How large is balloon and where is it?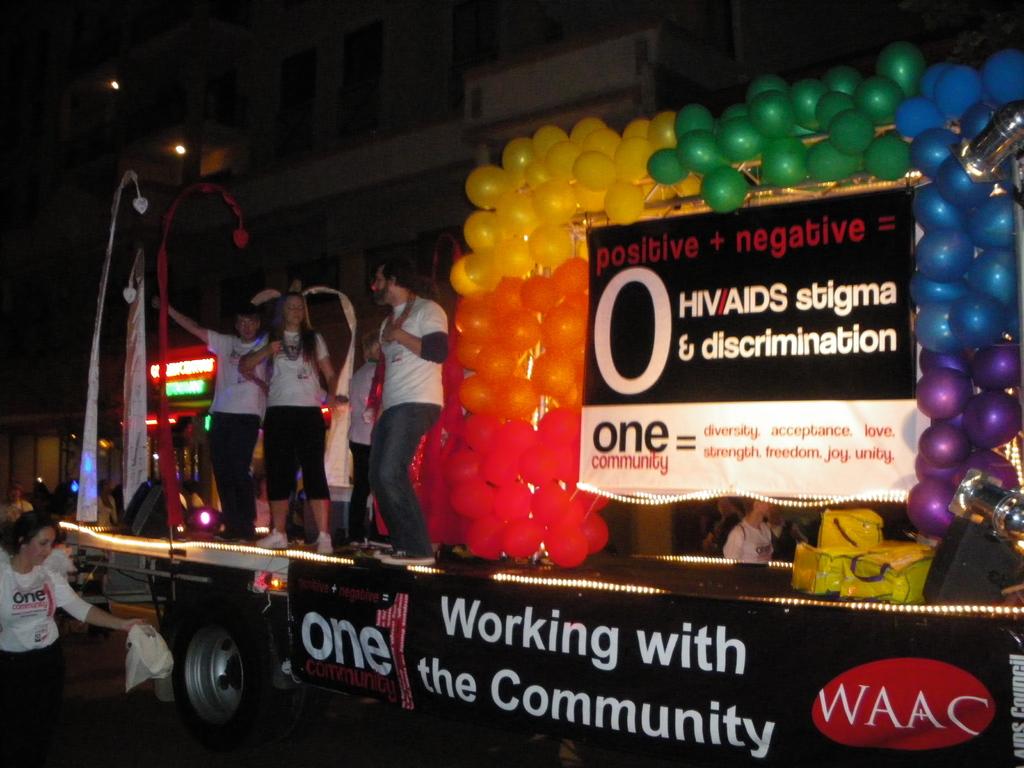
Bounding box: [856, 71, 898, 124].
